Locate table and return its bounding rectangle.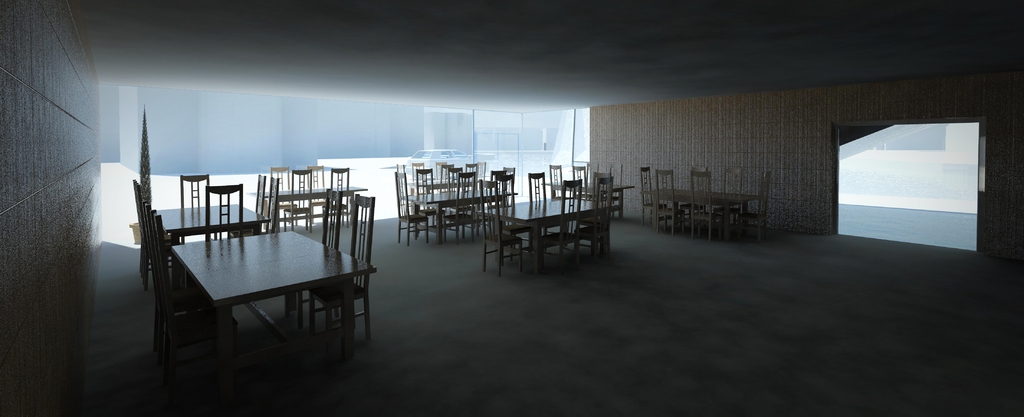
x1=408, y1=188, x2=497, y2=241.
